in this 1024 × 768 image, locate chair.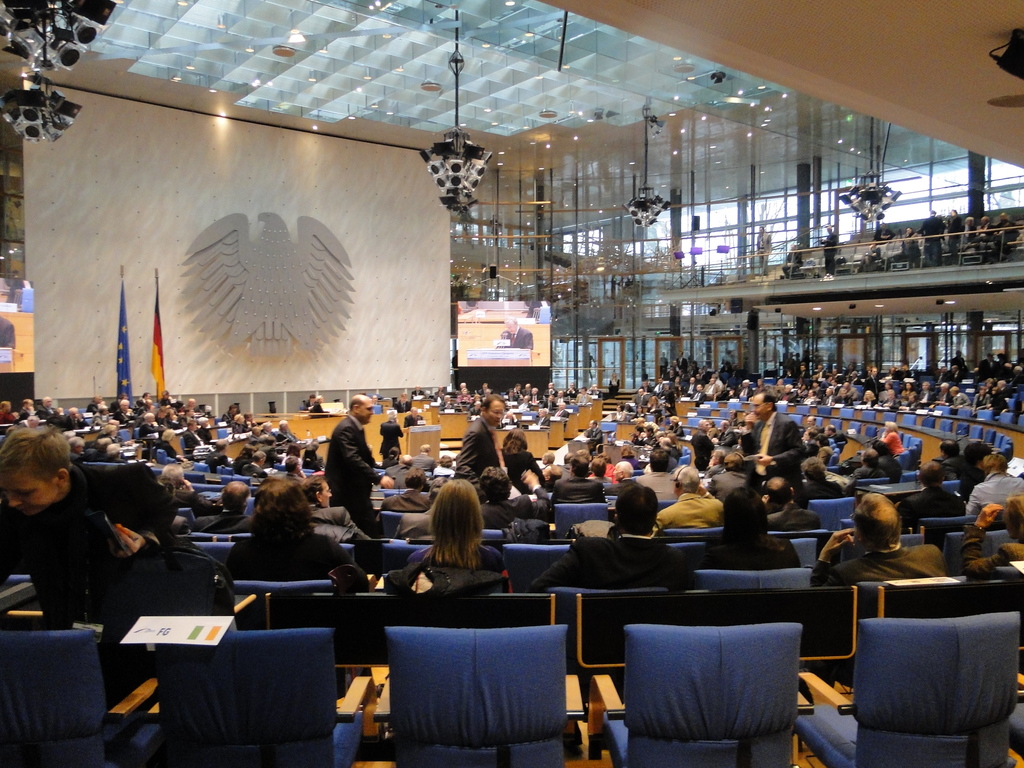
Bounding box: 684:415:706:426.
